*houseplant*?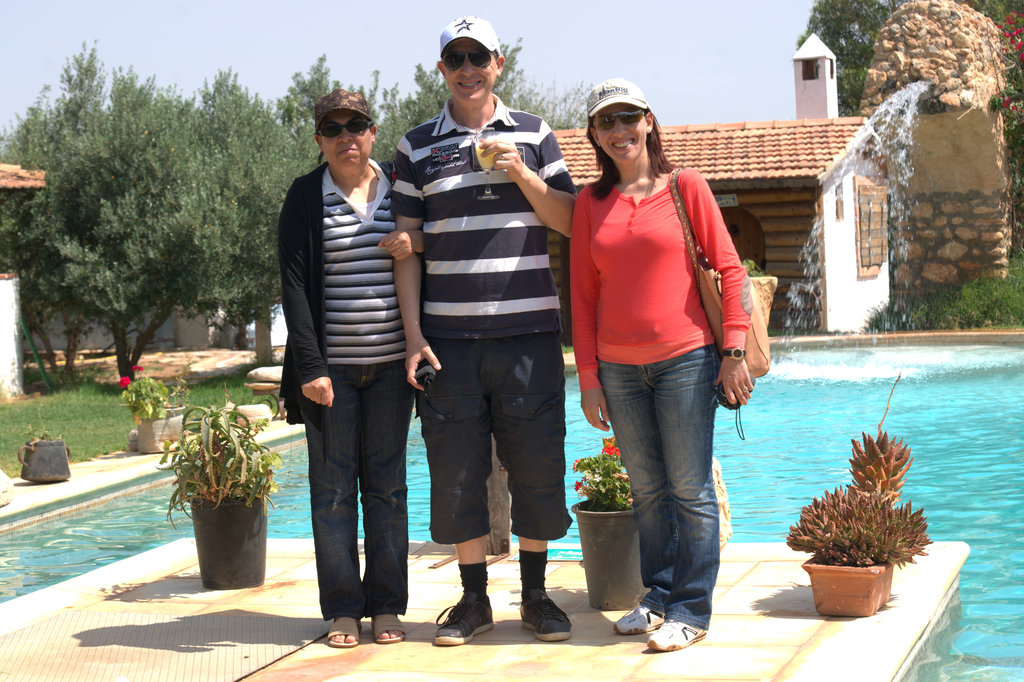
<region>574, 434, 644, 606</region>
